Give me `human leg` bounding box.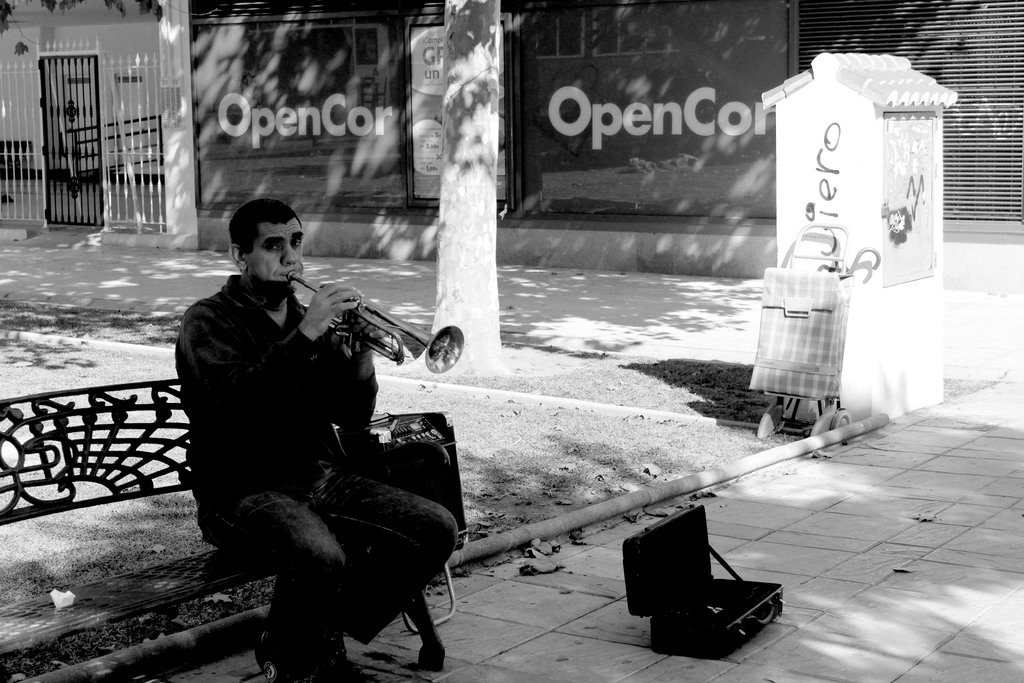
196, 486, 343, 682.
